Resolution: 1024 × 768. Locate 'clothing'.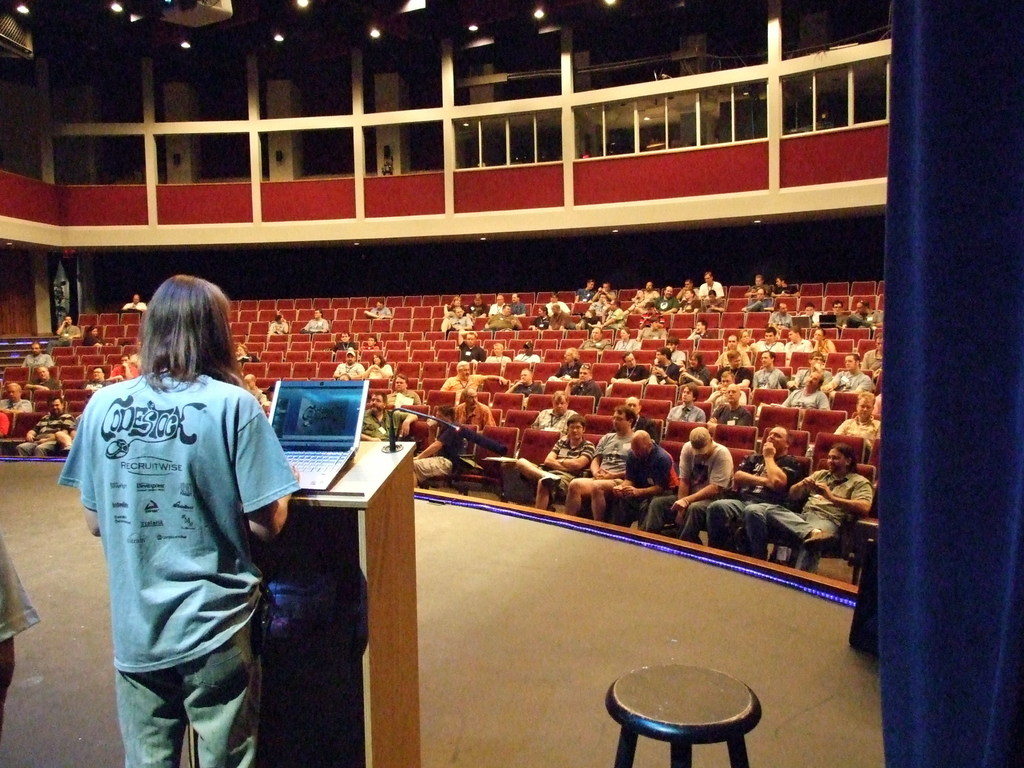
crop(360, 342, 378, 358).
